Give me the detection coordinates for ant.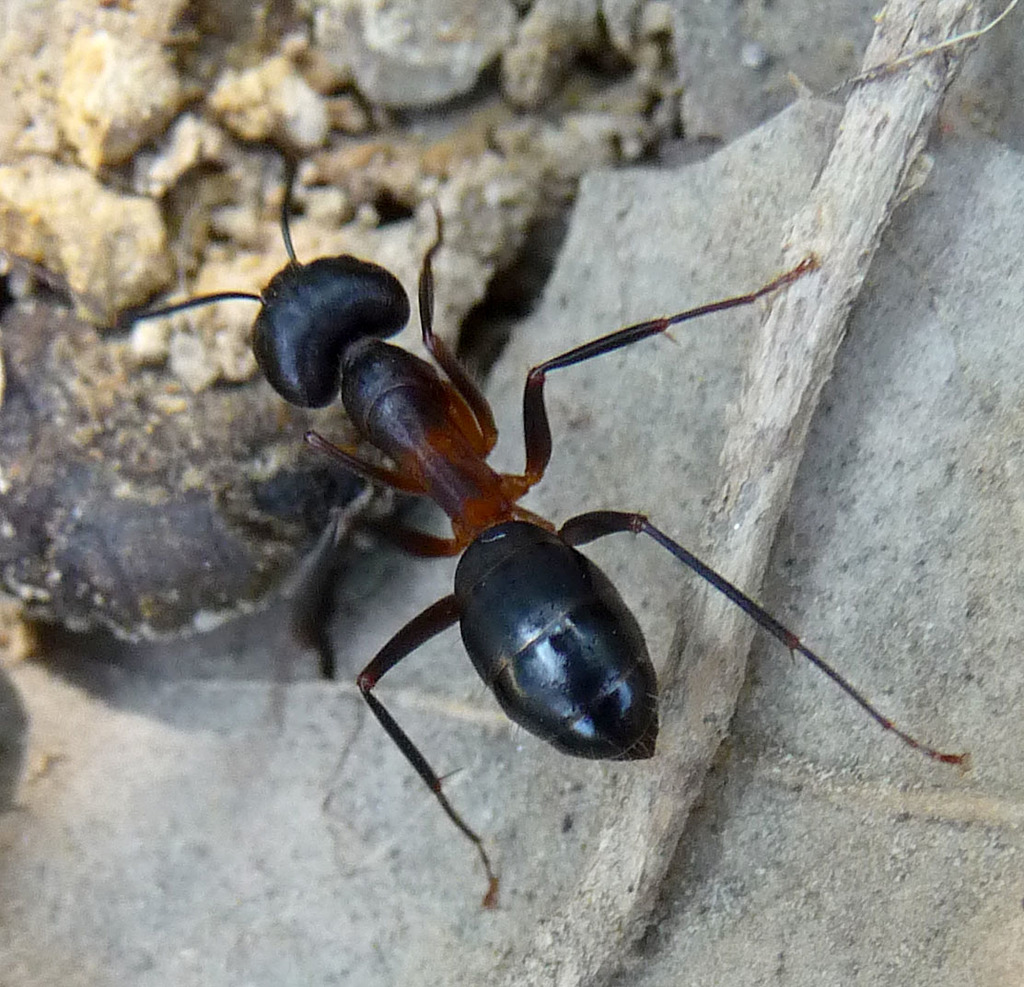
bbox=(17, 110, 957, 908).
